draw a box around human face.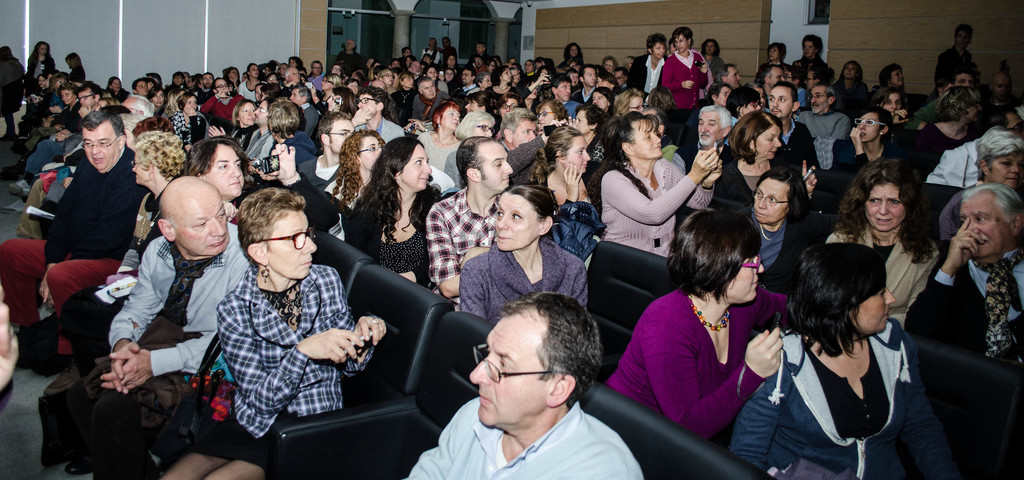
crop(879, 91, 900, 113).
